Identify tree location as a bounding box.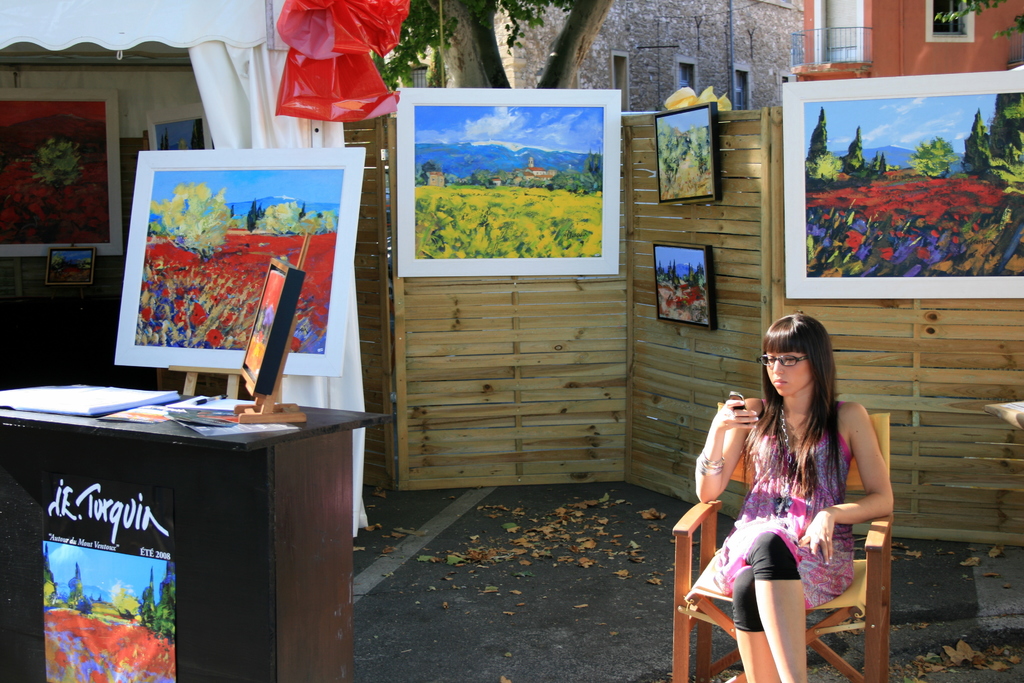
[68,563,93,614].
